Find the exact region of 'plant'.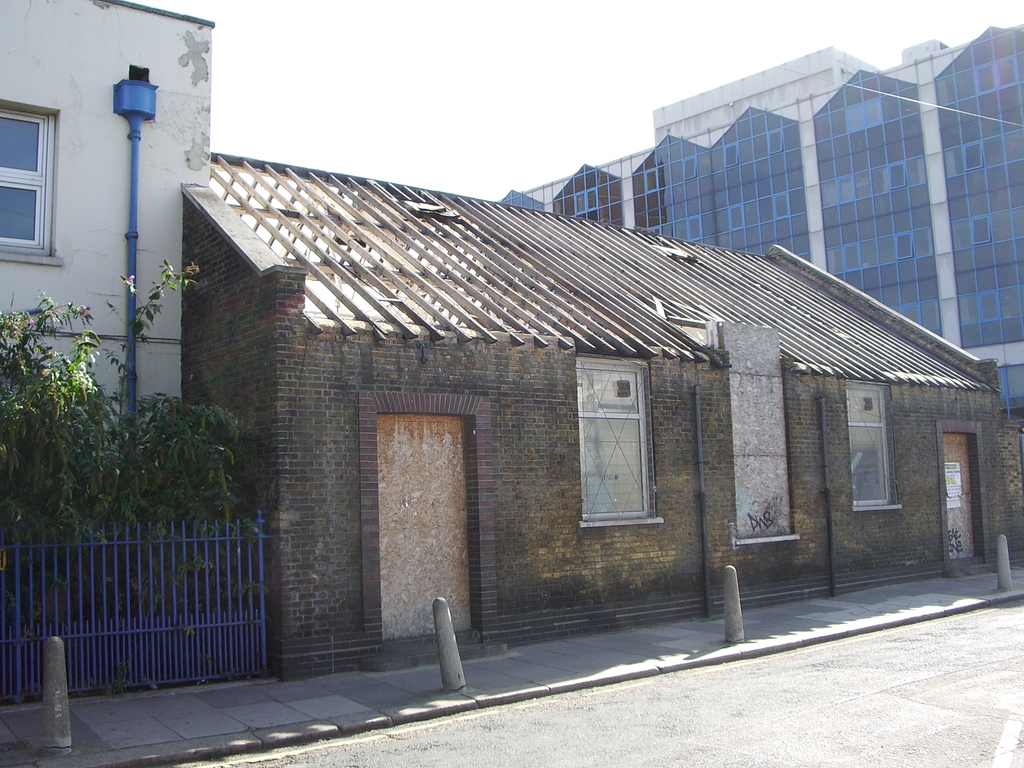
Exact region: box=[0, 262, 250, 709].
